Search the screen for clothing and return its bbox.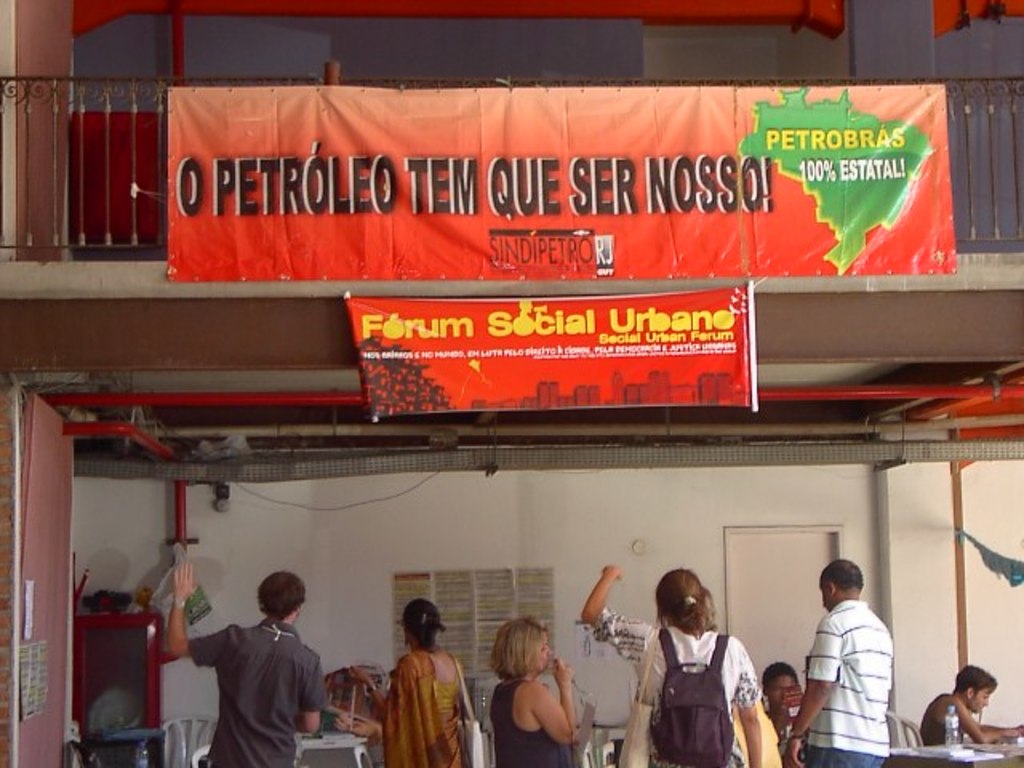
Found: (776,722,789,760).
